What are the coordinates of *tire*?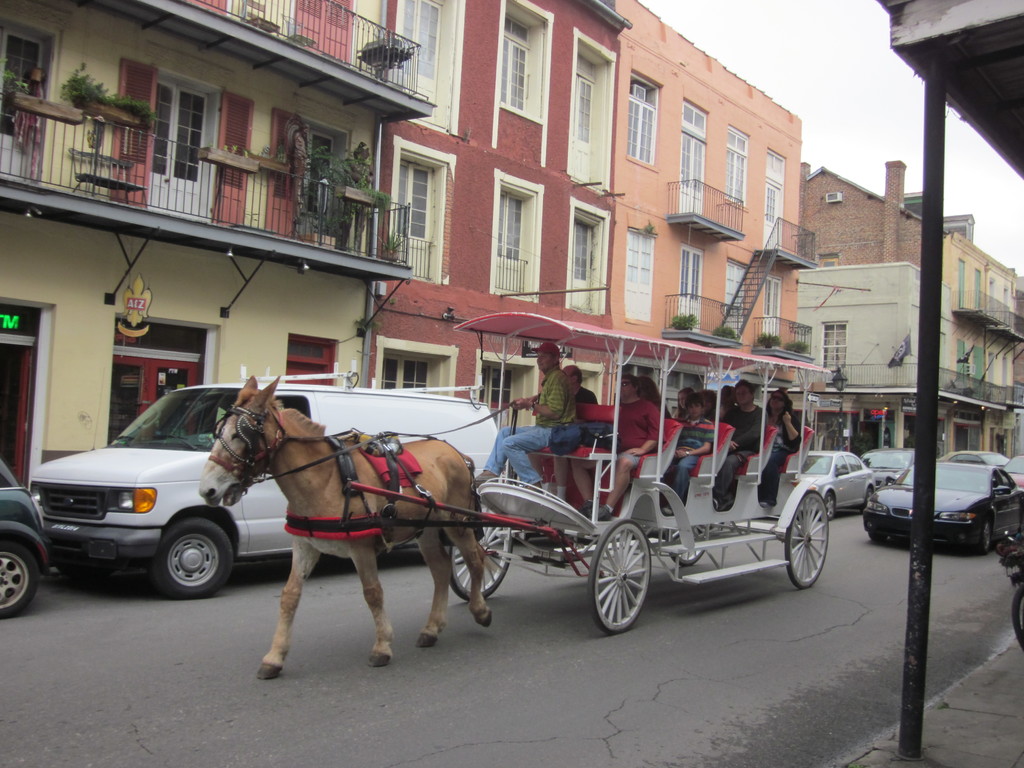
660:528:714:563.
